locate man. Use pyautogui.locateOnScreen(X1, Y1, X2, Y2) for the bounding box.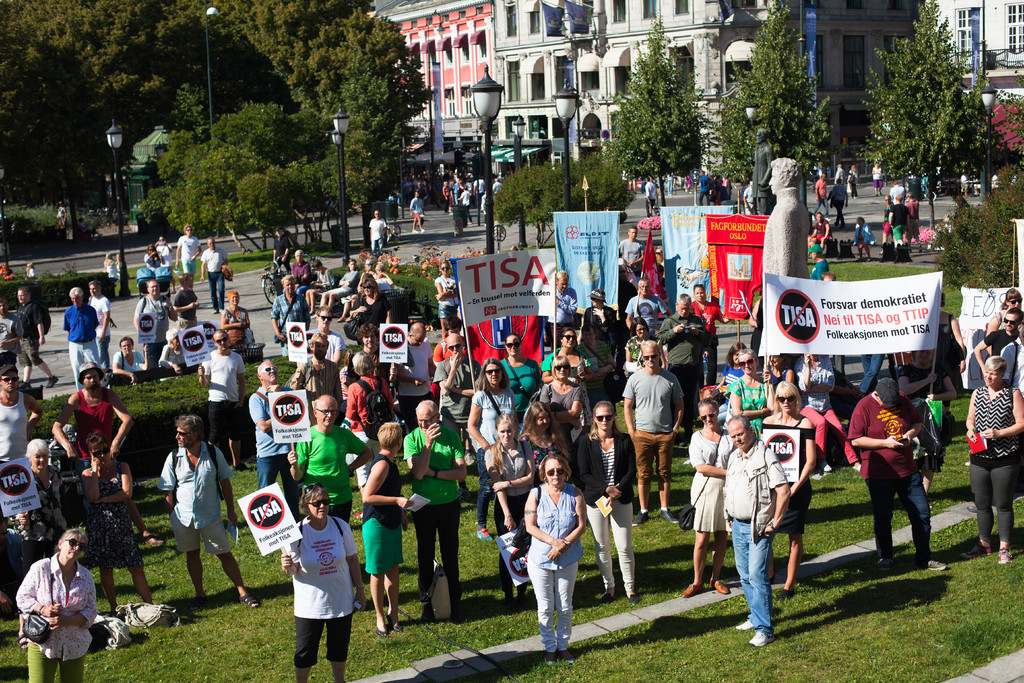
pyautogui.locateOnScreen(402, 397, 467, 621).
